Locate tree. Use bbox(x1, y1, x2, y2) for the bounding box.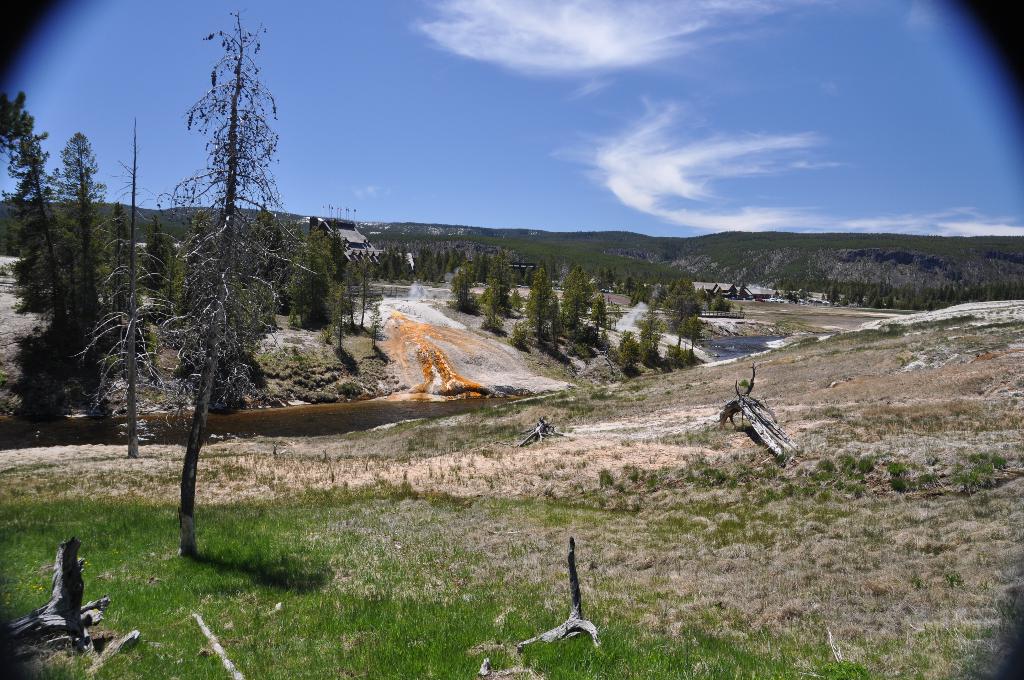
bbox(522, 260, 555, 348).
